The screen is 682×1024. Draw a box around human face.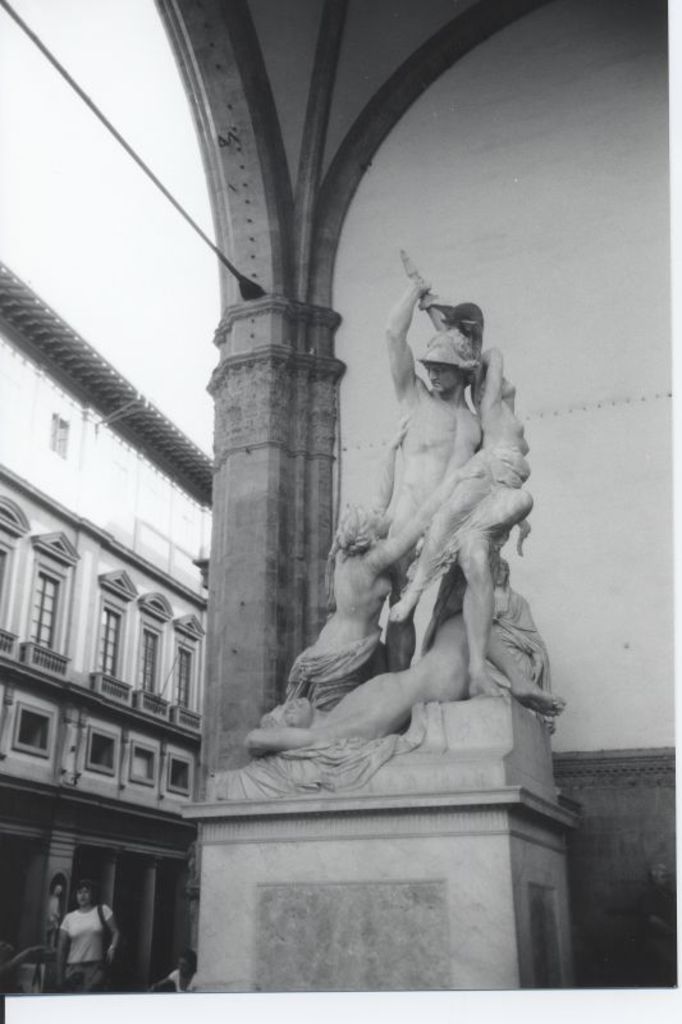
<box>426,361,472,401</box>.
